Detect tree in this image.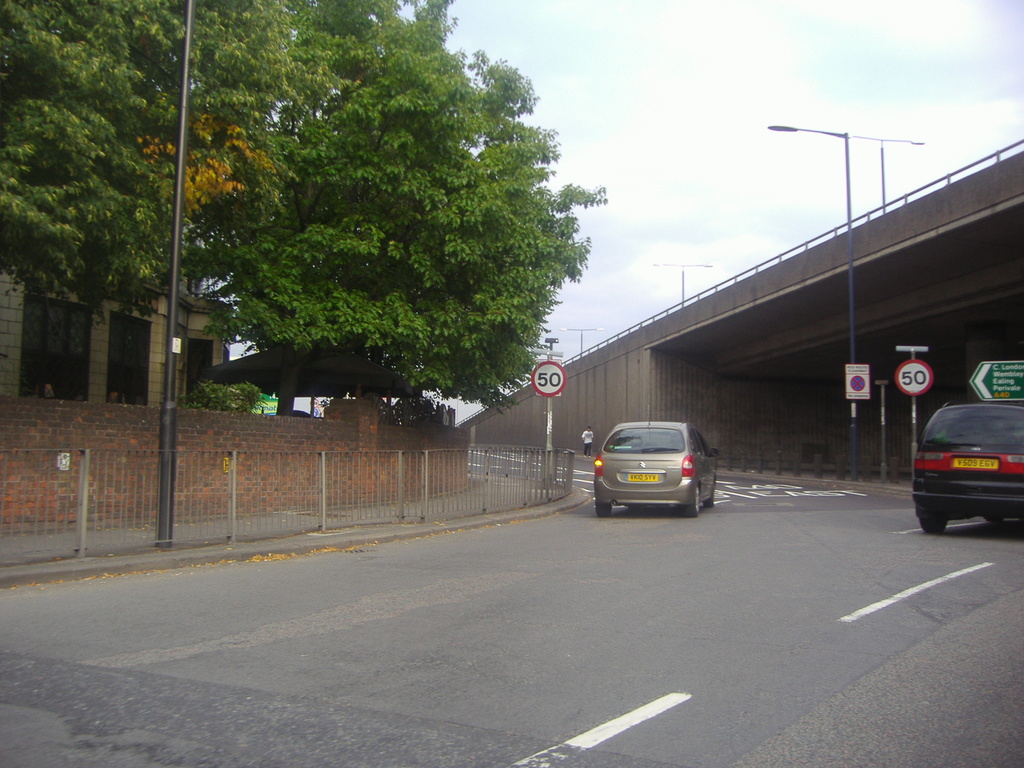
Detection: select_region(0, 0, 609, 415).
